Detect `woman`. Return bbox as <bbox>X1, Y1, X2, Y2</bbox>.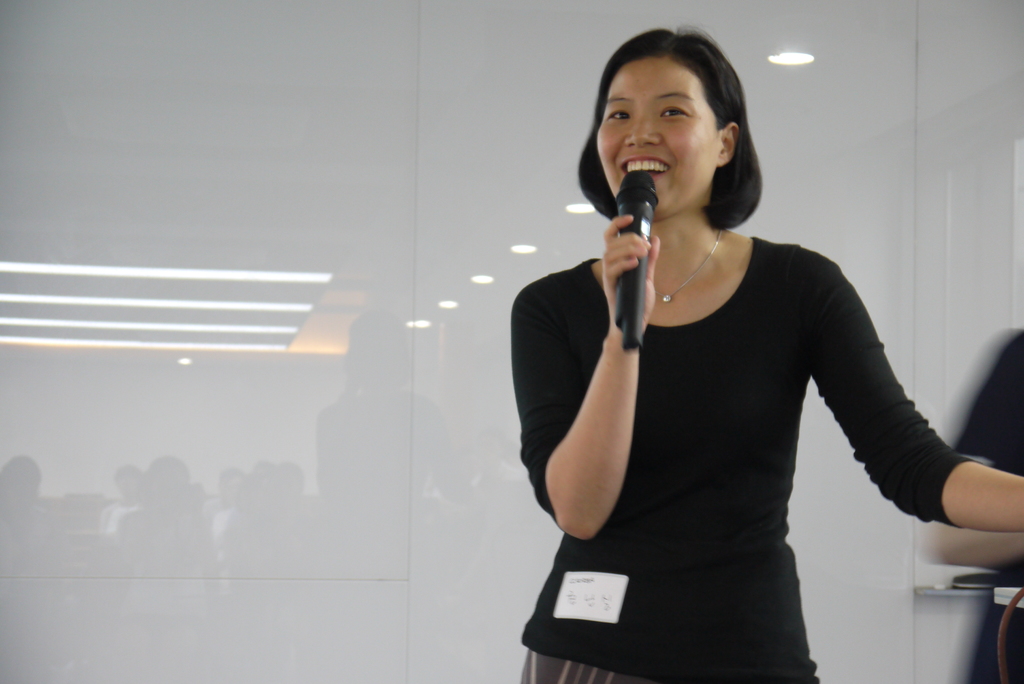
<bbox>466, 20, 966, 670</bbox>.
